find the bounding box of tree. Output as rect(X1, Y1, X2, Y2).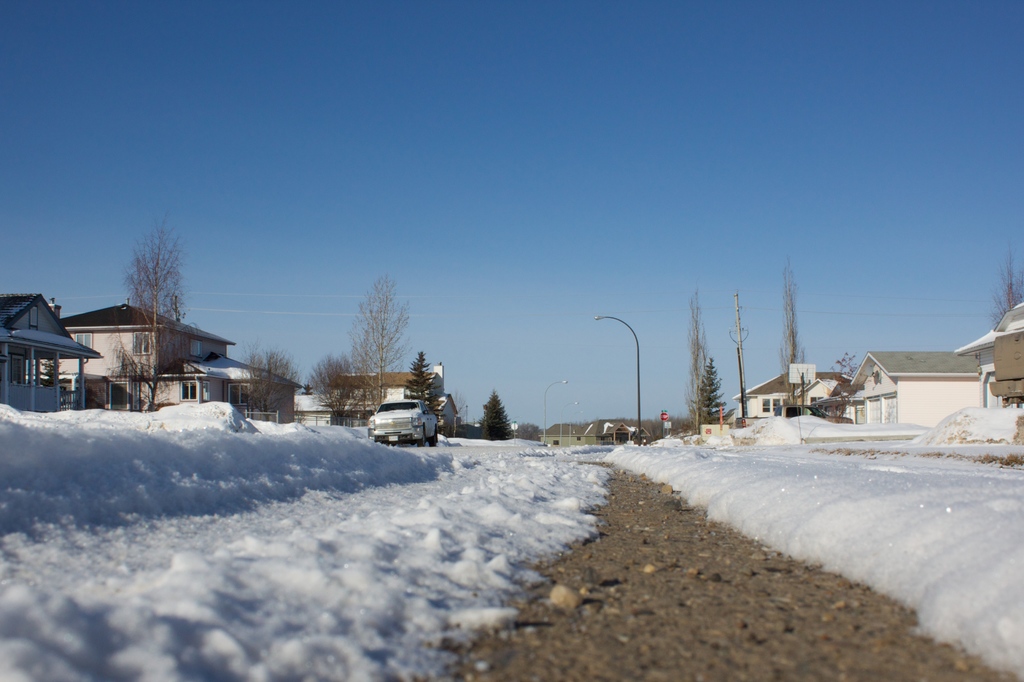
rect(335, 271, 414, 425).
